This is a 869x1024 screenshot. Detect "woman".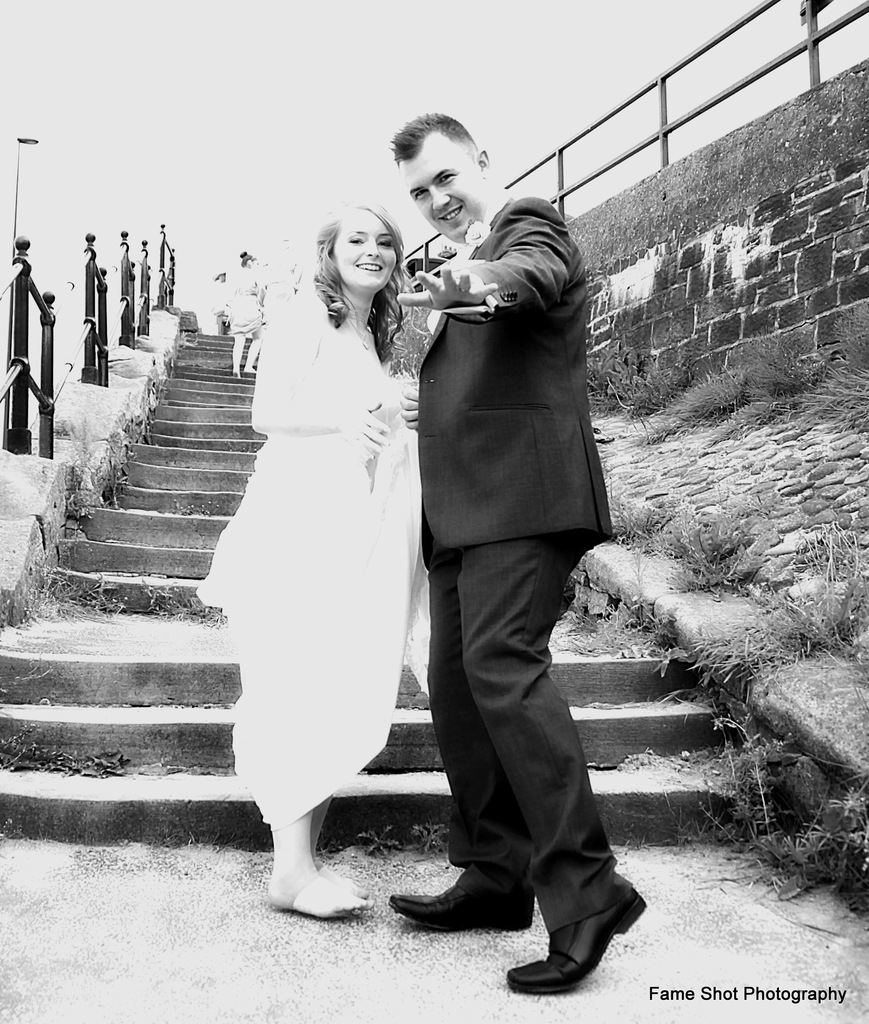
196/188/431/917.
